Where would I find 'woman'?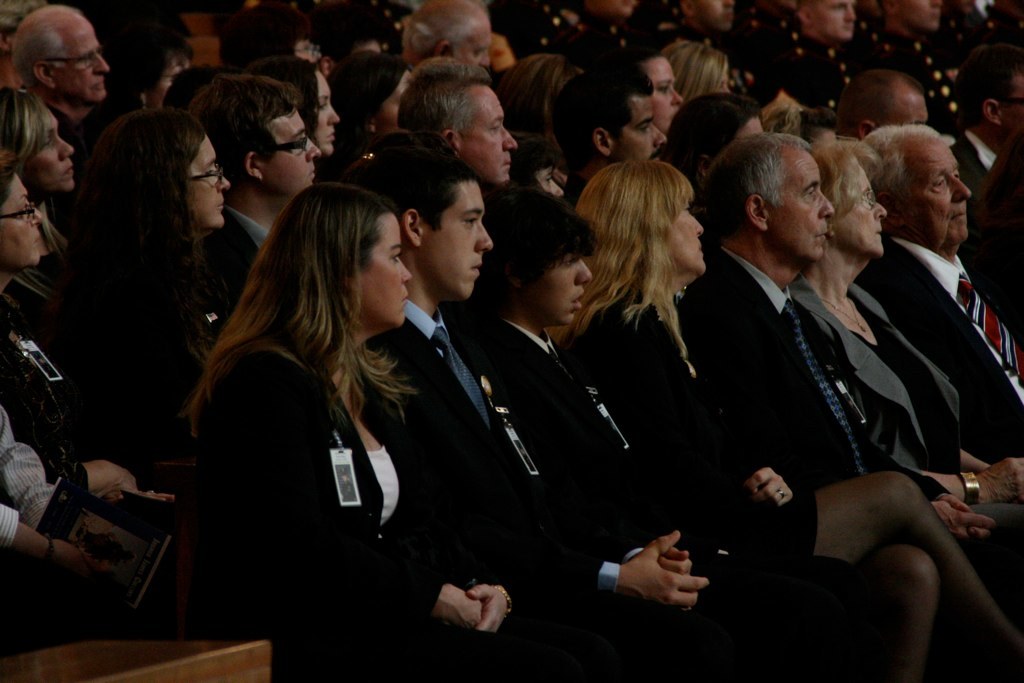
At (x1=559, y1=165, x2=1023, y2=682).
